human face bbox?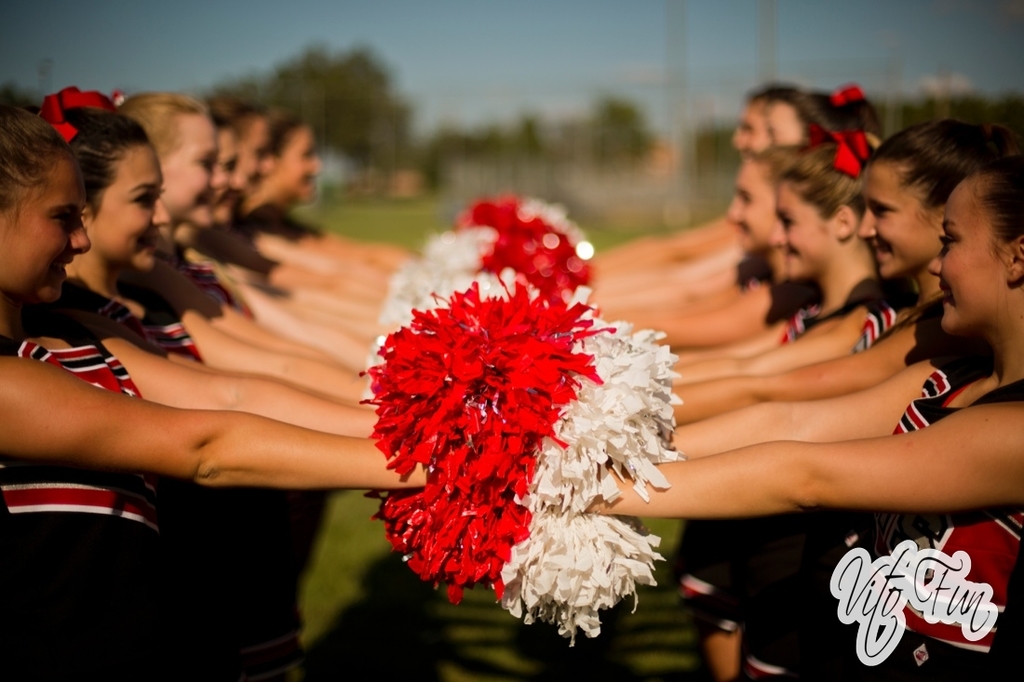
pyautogui.locateOnScreen(929, 184, 1001, 325)
